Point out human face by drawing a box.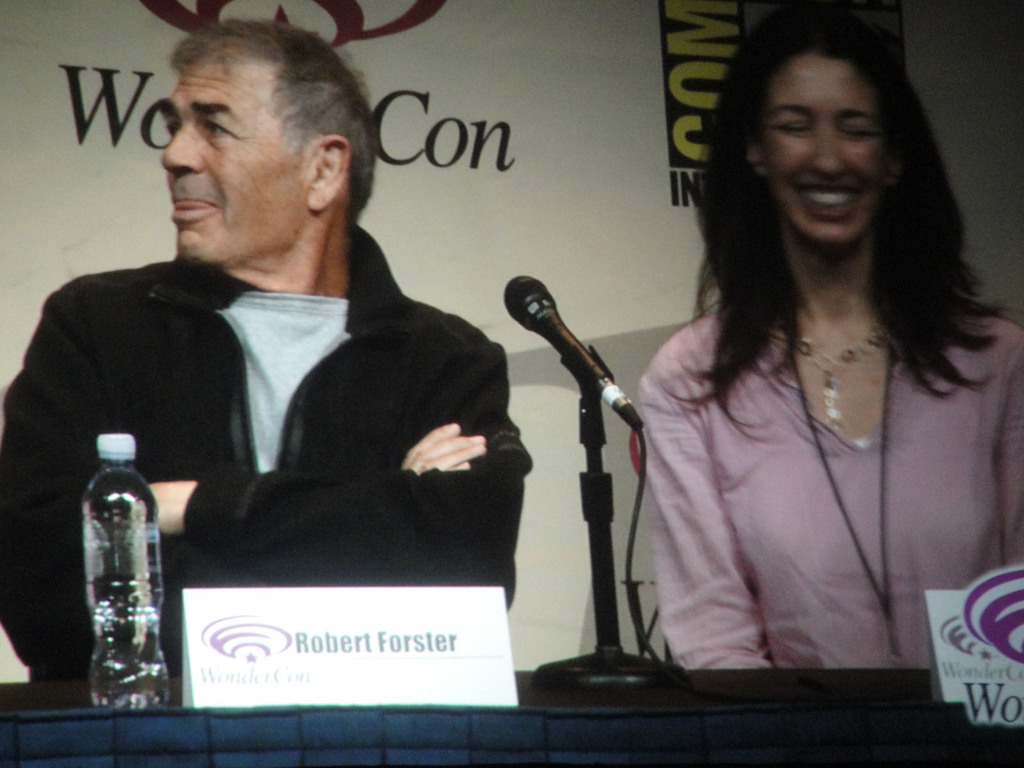
(159, 57, 313, 262).
